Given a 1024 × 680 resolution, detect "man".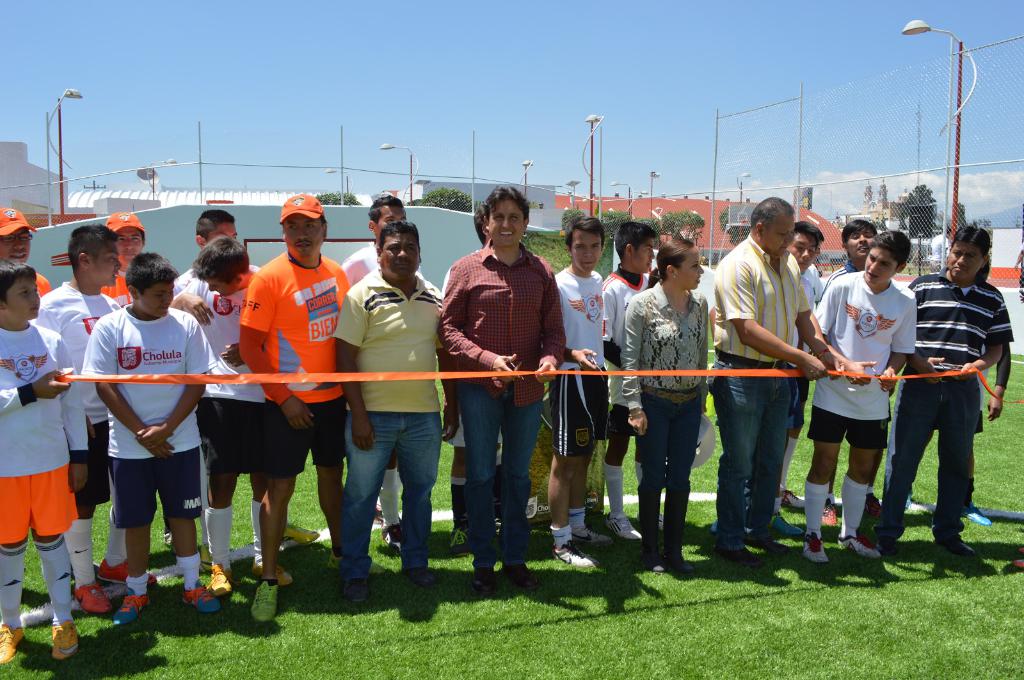
[x1=601, y1=223, x2=656, y2=541].
